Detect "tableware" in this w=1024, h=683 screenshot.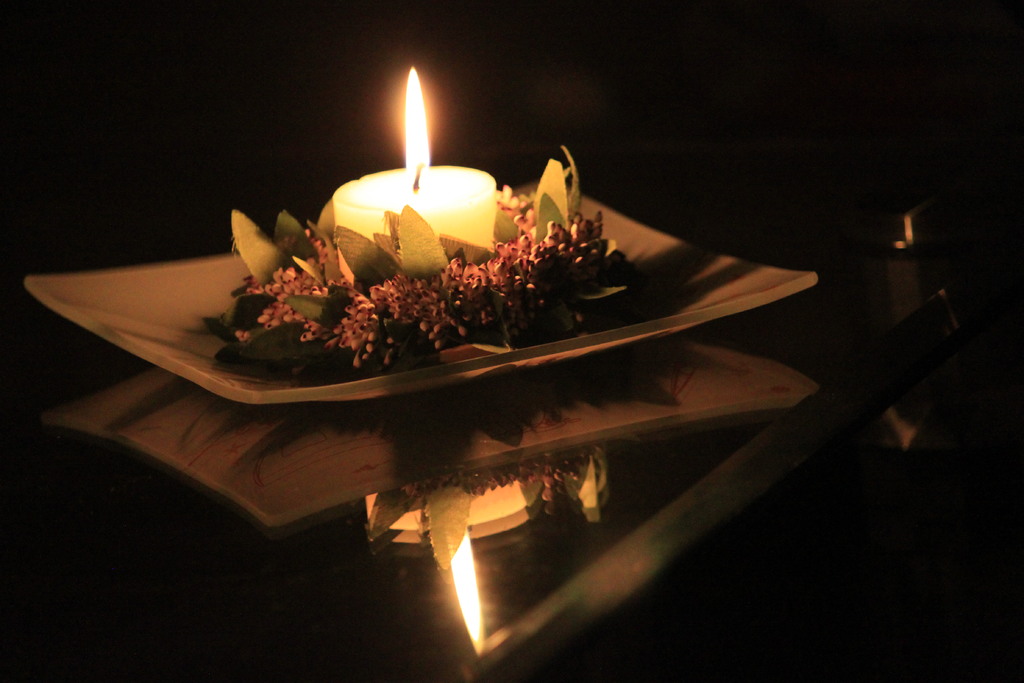
Detection: bbox=(22, 172, 816, 411).
